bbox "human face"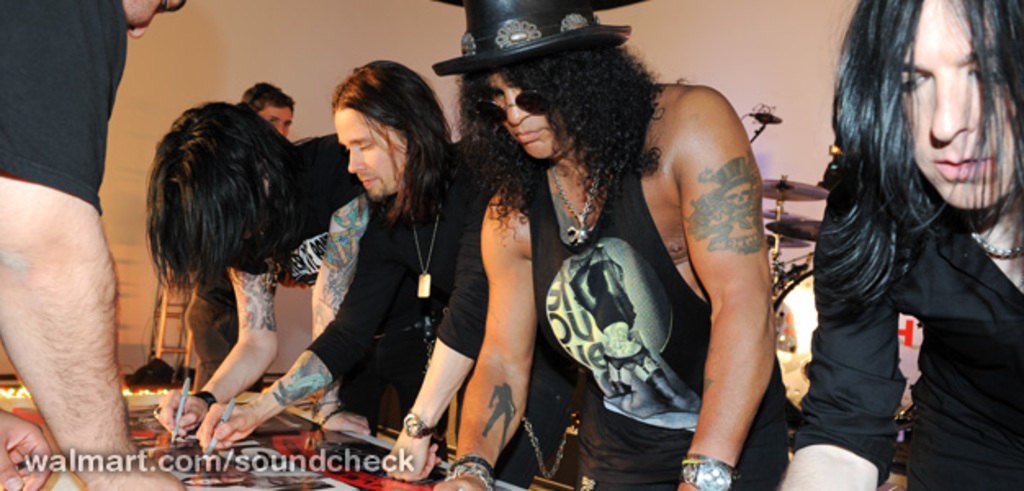
bbox=(116, 0, 186, 44)
